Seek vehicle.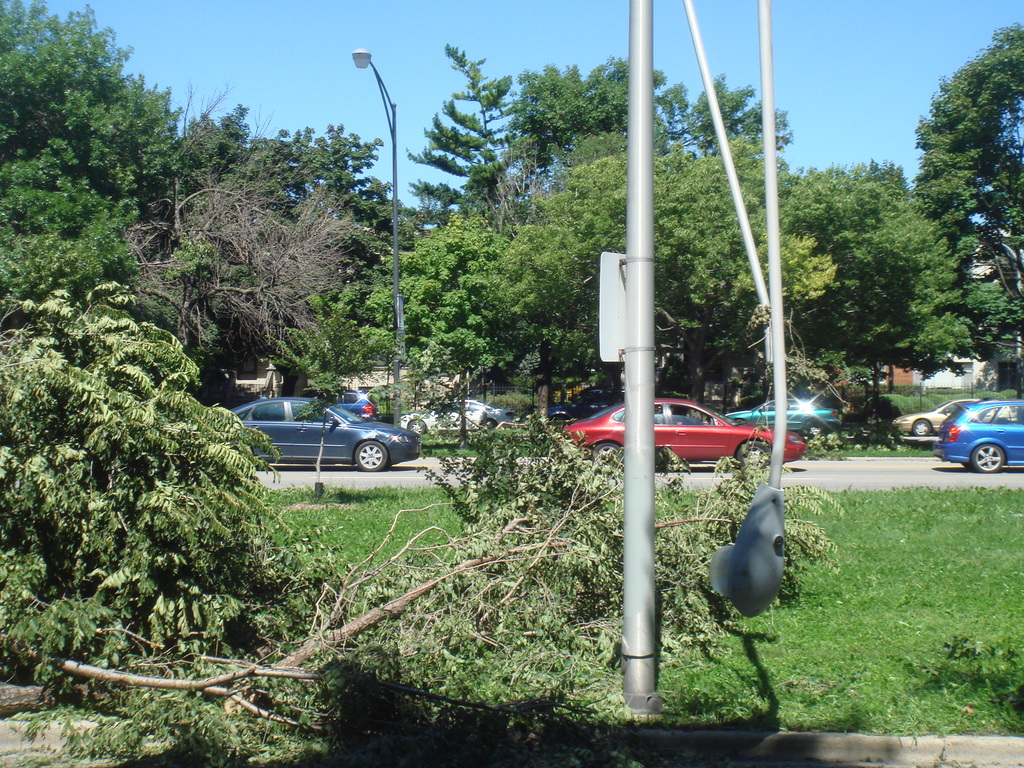
pyautogui.locateOnScreen(892, 394, 972, 443).
